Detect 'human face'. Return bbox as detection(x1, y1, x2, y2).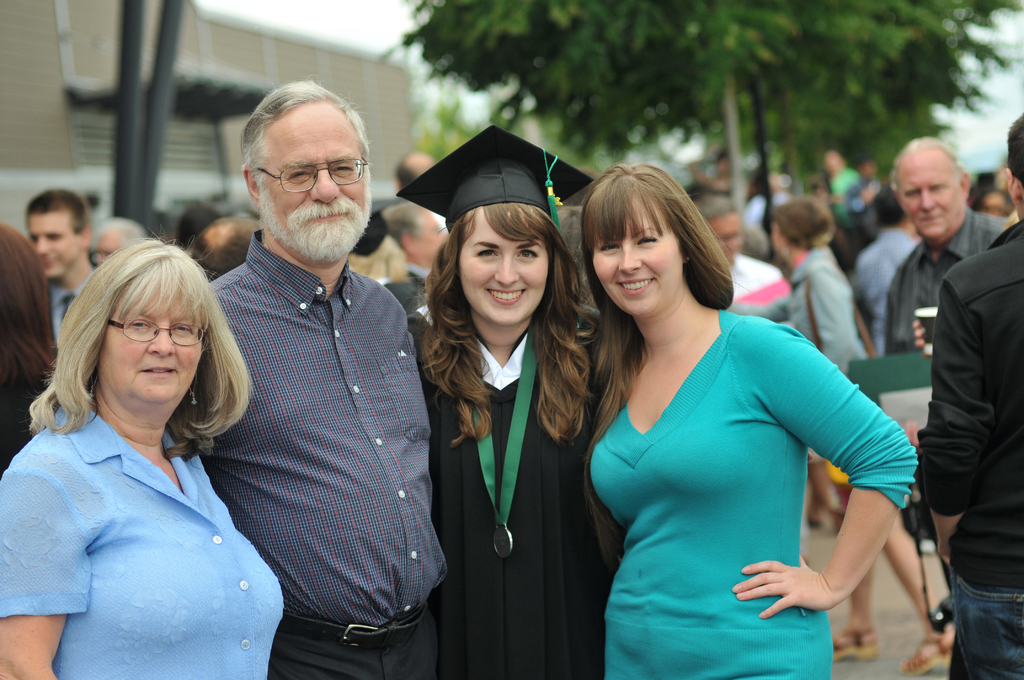
detection(891, 154, 954, 236).
